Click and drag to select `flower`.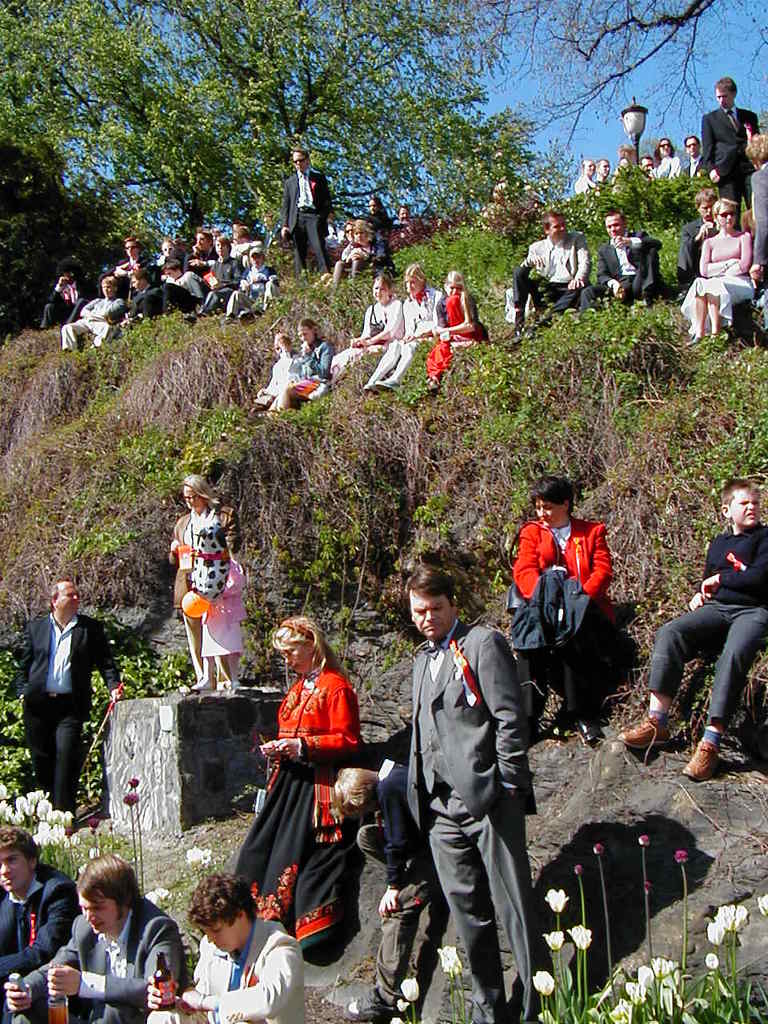
Selection: bbox=[565, 923, 591, 950].
